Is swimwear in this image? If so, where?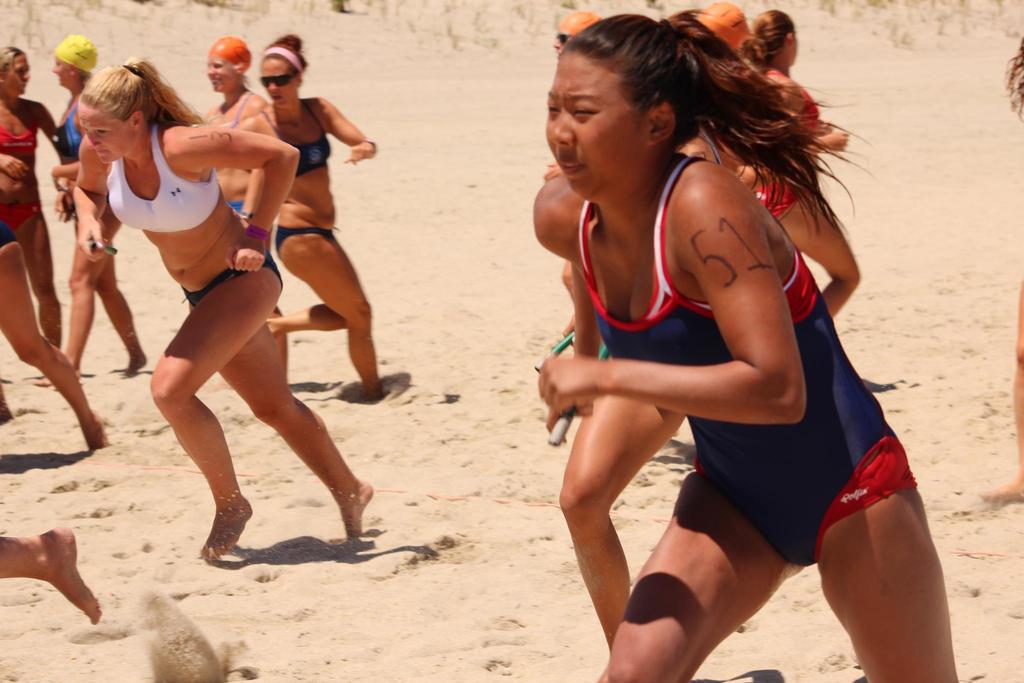
Yes, at l=0, t=115, r=40, b=155.
